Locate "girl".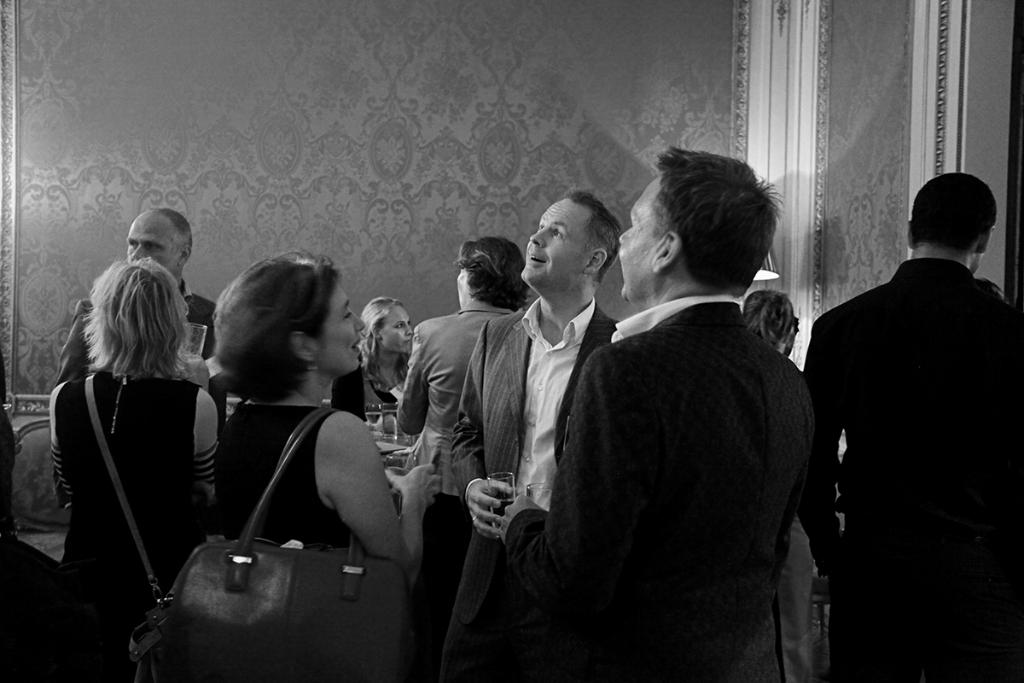
Bounding box: (left=334, top=294, right=419, bottom=435).
